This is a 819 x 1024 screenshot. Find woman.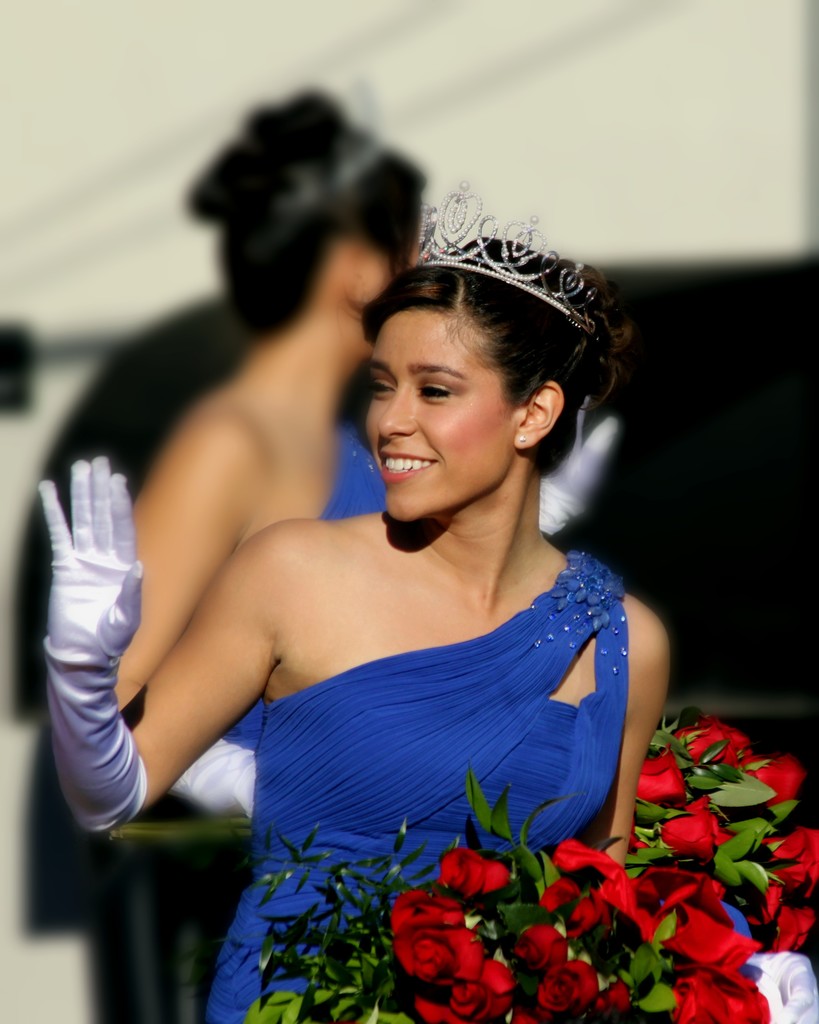
Bounding box: {"left": 67, "top": 158, "right": 686, "bottom": 1010}.
